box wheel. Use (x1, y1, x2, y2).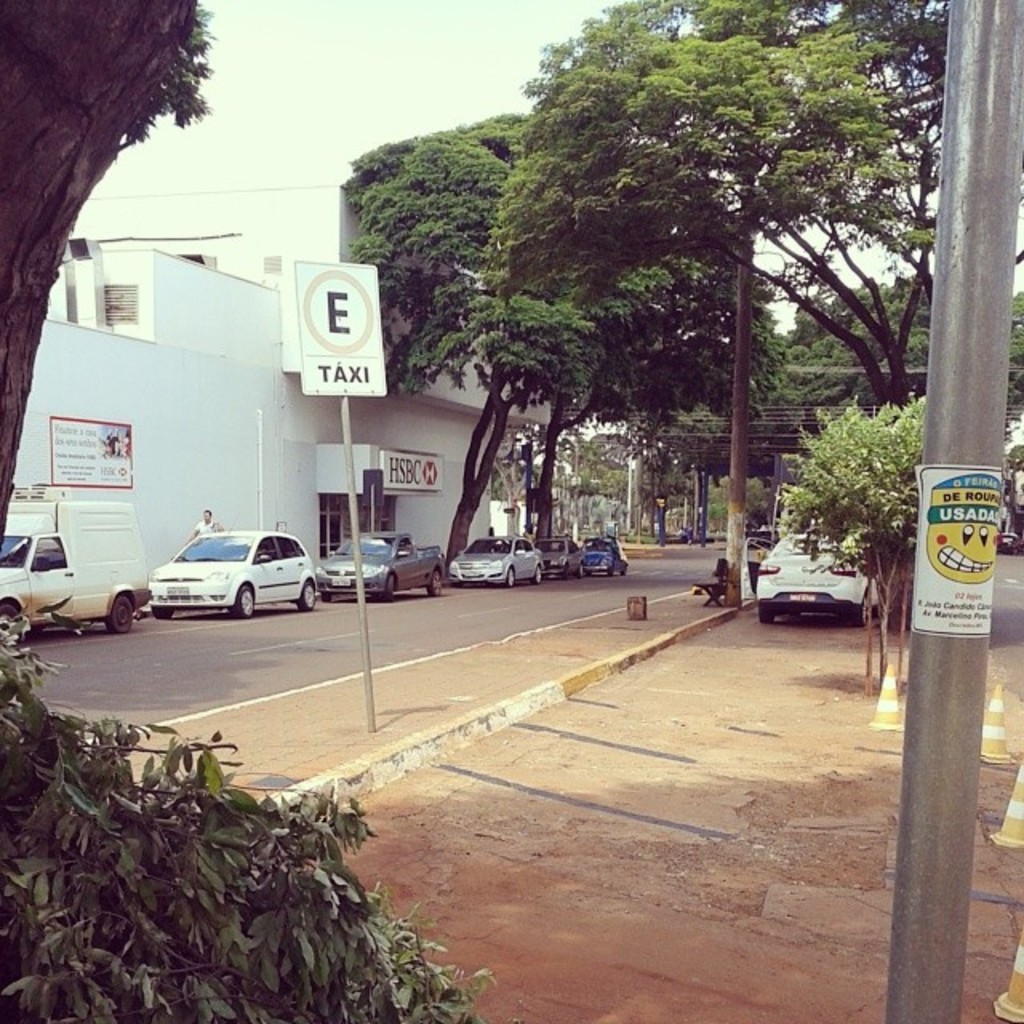
(504, 568, 515, 589).
